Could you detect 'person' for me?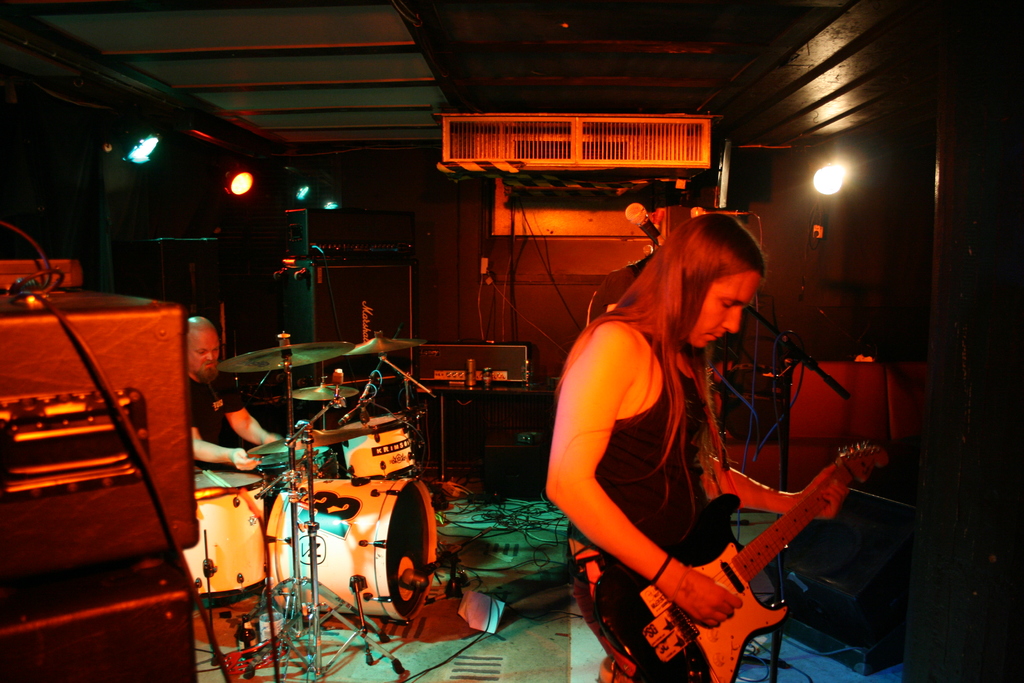
Detection result: x1=184 y1=318 x2=285 y2=473.
